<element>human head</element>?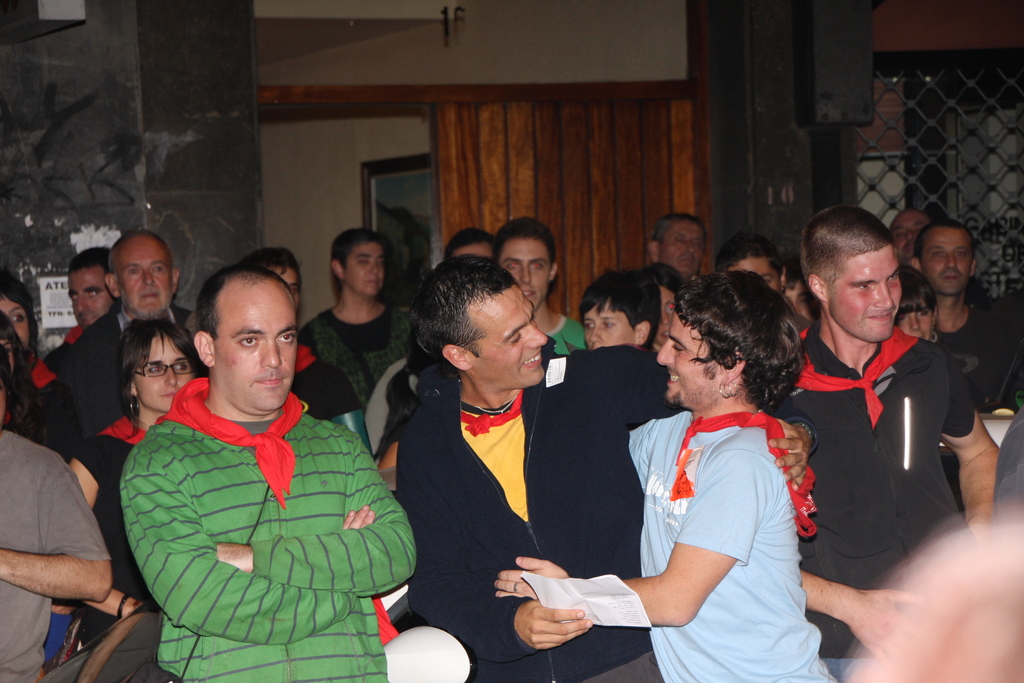
[779,278,825,344]
